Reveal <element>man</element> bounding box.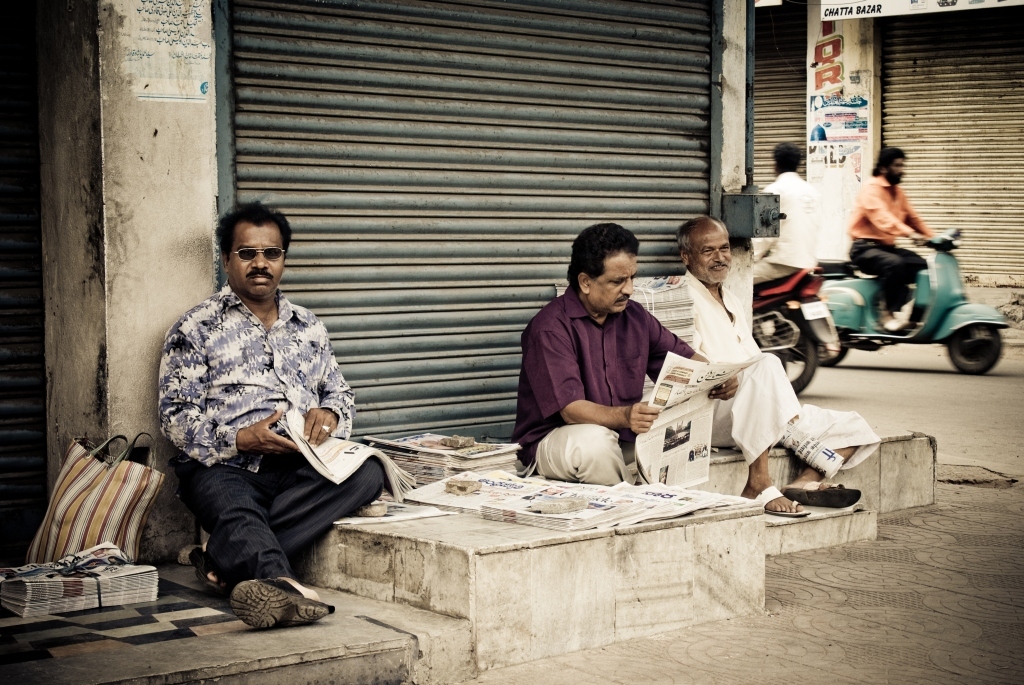
Revealed: [x1=753, y1=139, x2=815, y2=275].
